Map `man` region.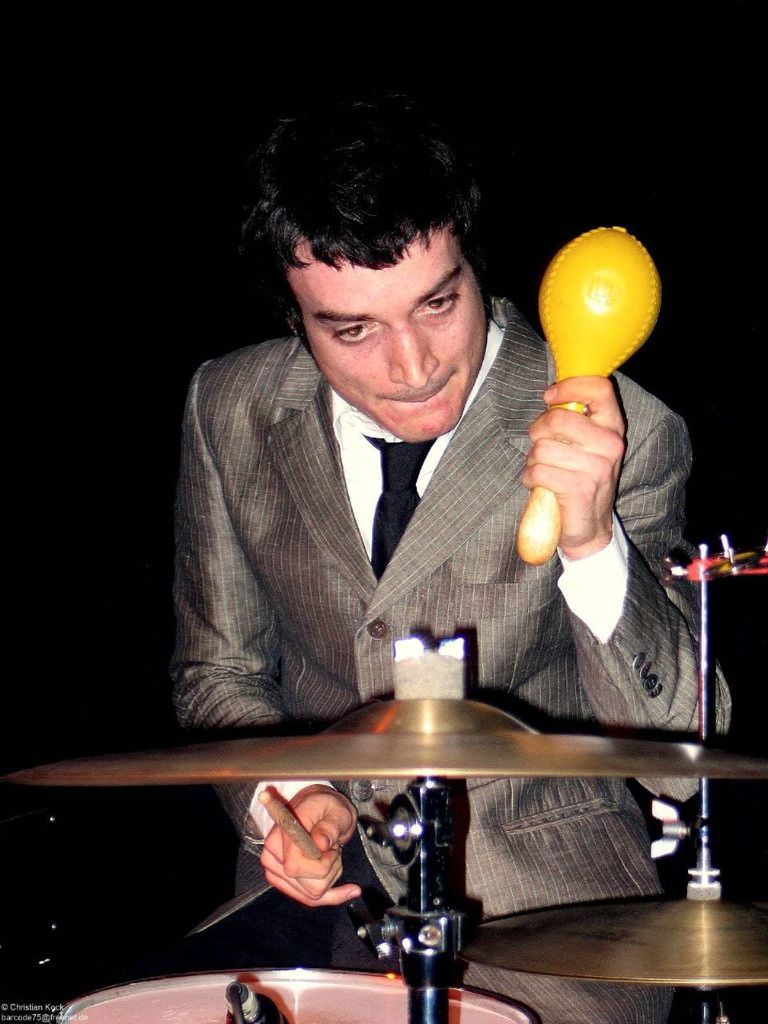
Mapped to 135:117:688:893.
